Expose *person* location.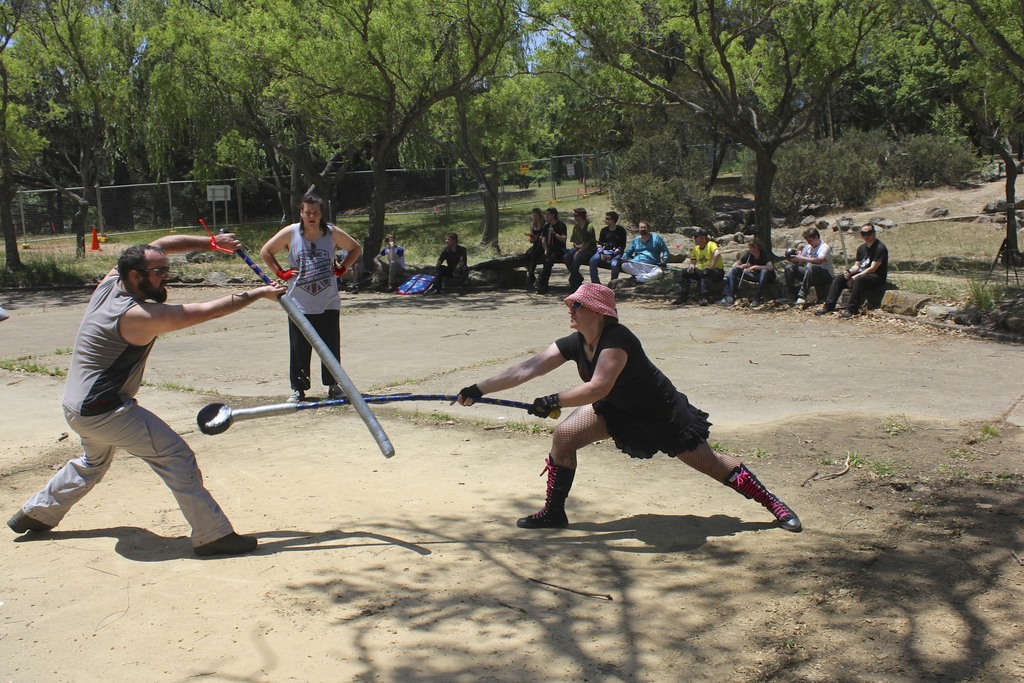
Exposed at 457/292/767/534.
